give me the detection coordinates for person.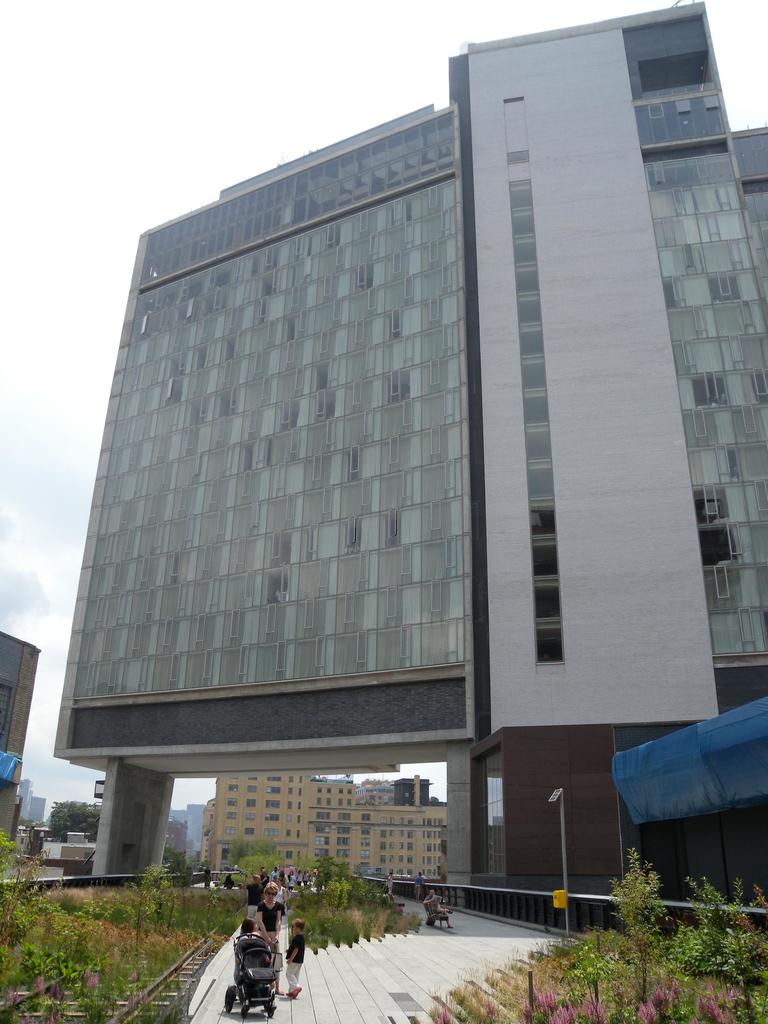
{"x1": 256, "y1": 953, "x2": 270, "y2": 972}.
